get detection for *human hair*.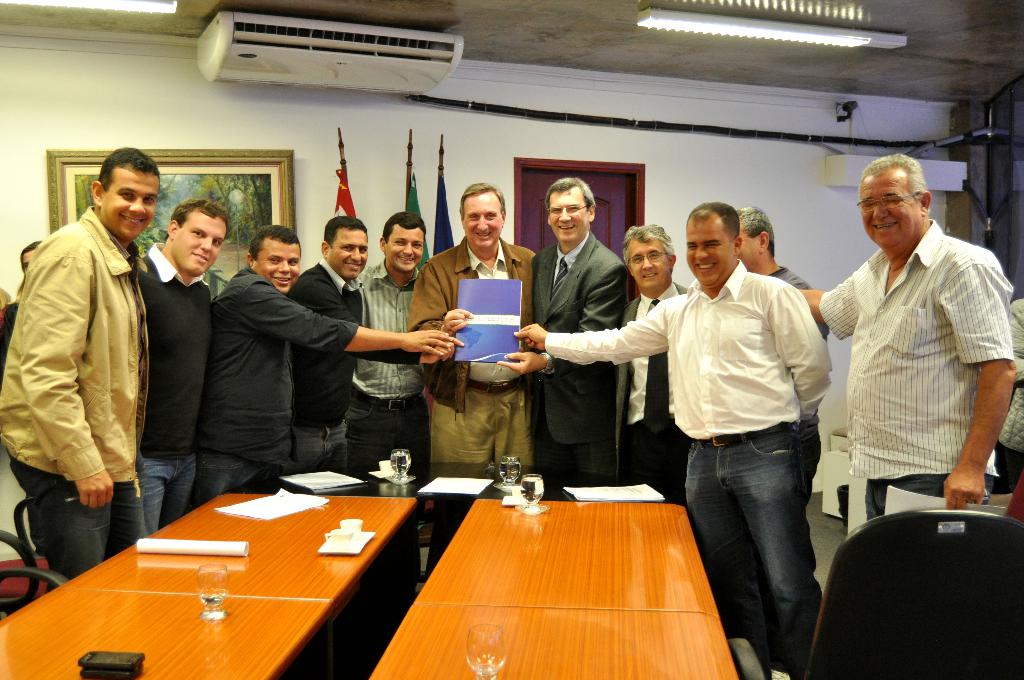
Detection: 462:177:503:215.
